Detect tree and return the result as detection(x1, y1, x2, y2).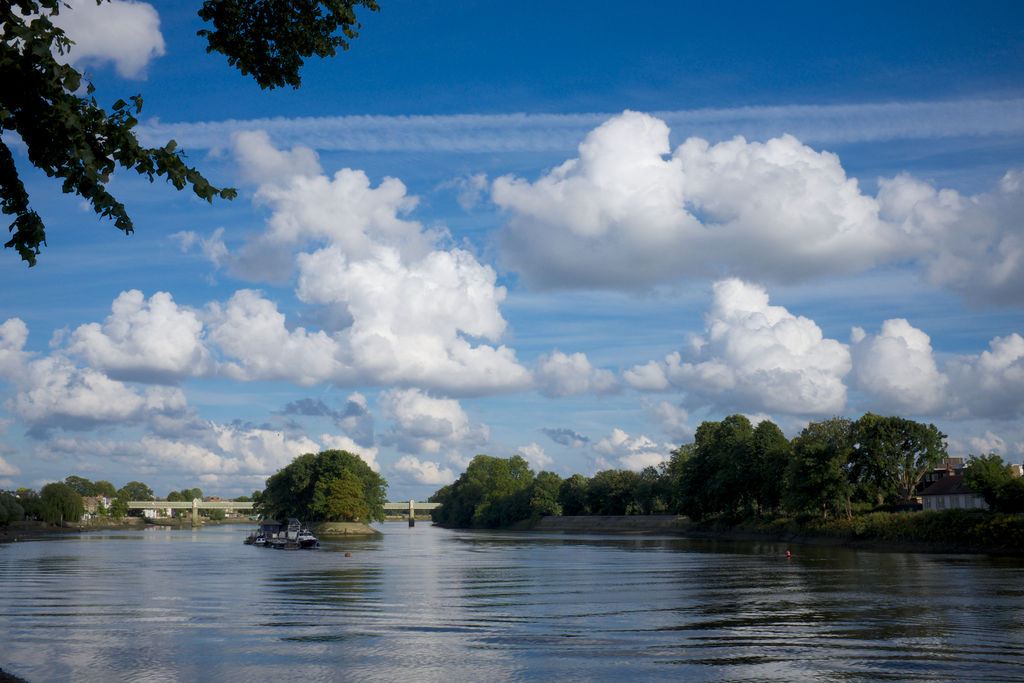
detection(529, 462, 570, 503).
